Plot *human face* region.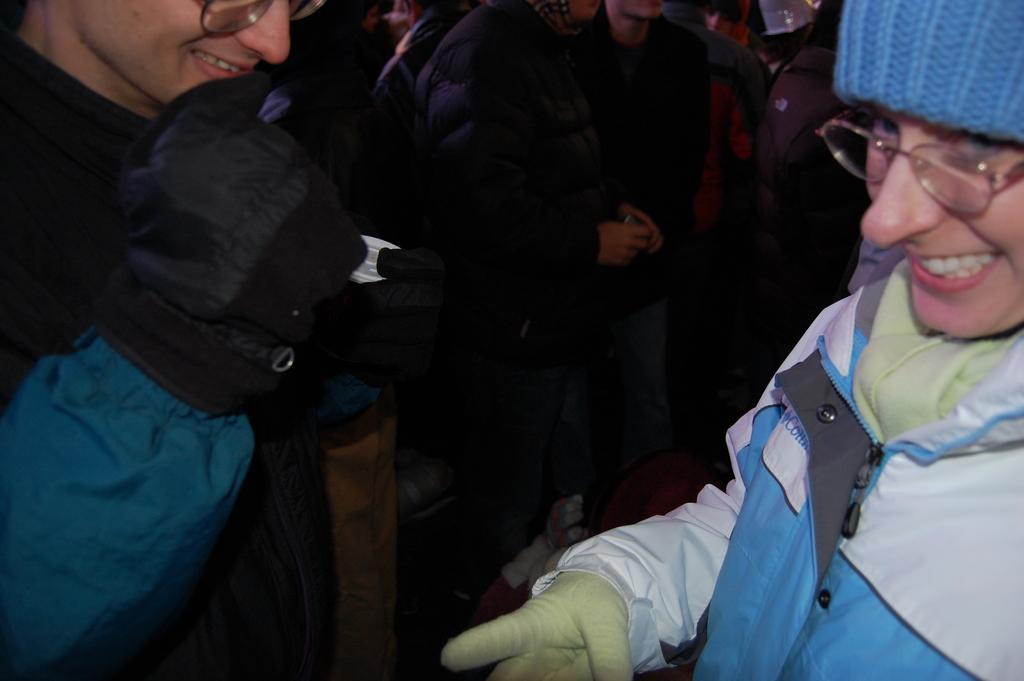
Plotted at (862,112,1023,341).
